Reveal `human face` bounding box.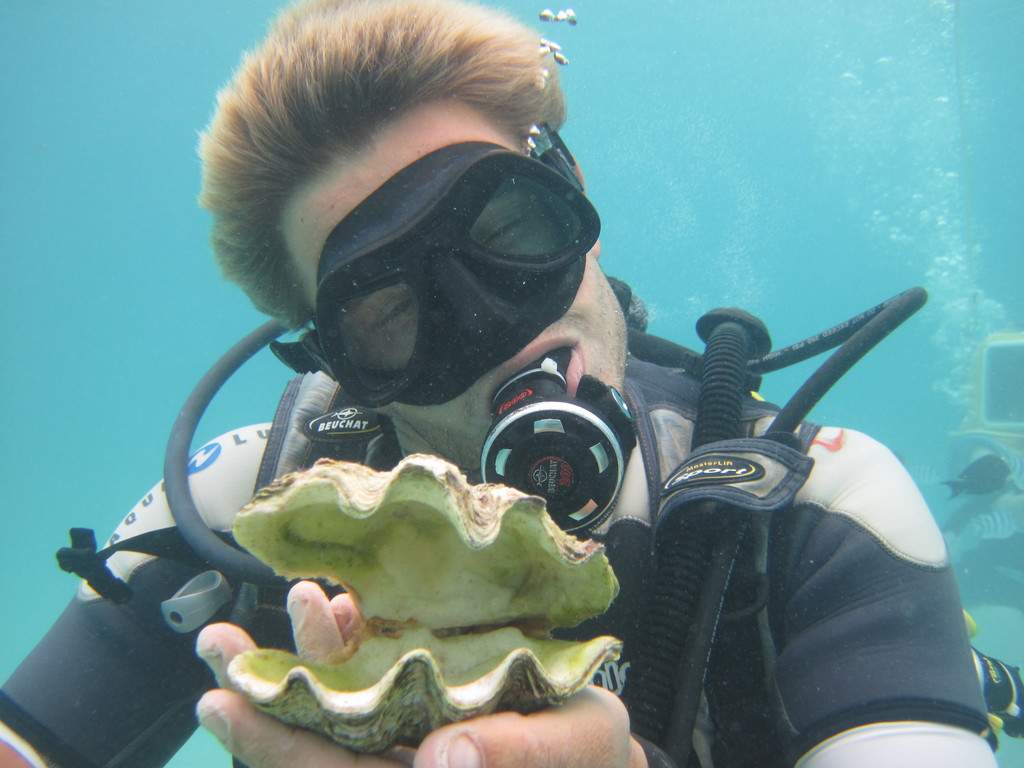
Revealed: bbox(282, 99, 634, 484).
